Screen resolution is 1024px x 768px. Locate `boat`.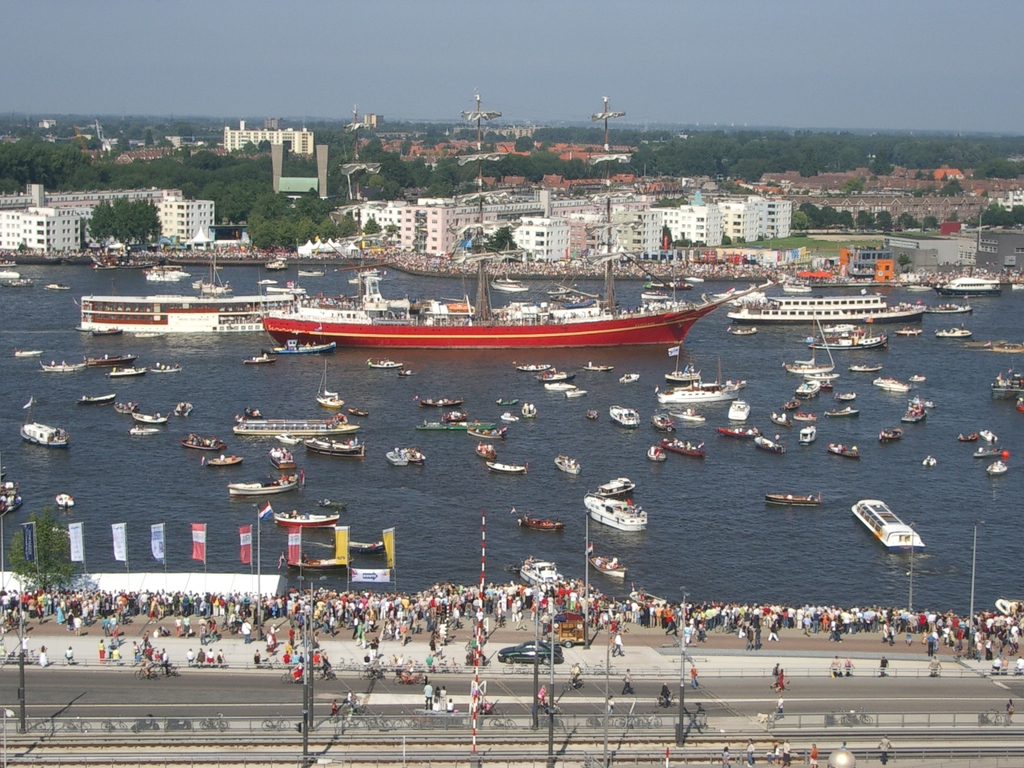
[left=726, top=397, right=756, bottom=422].
